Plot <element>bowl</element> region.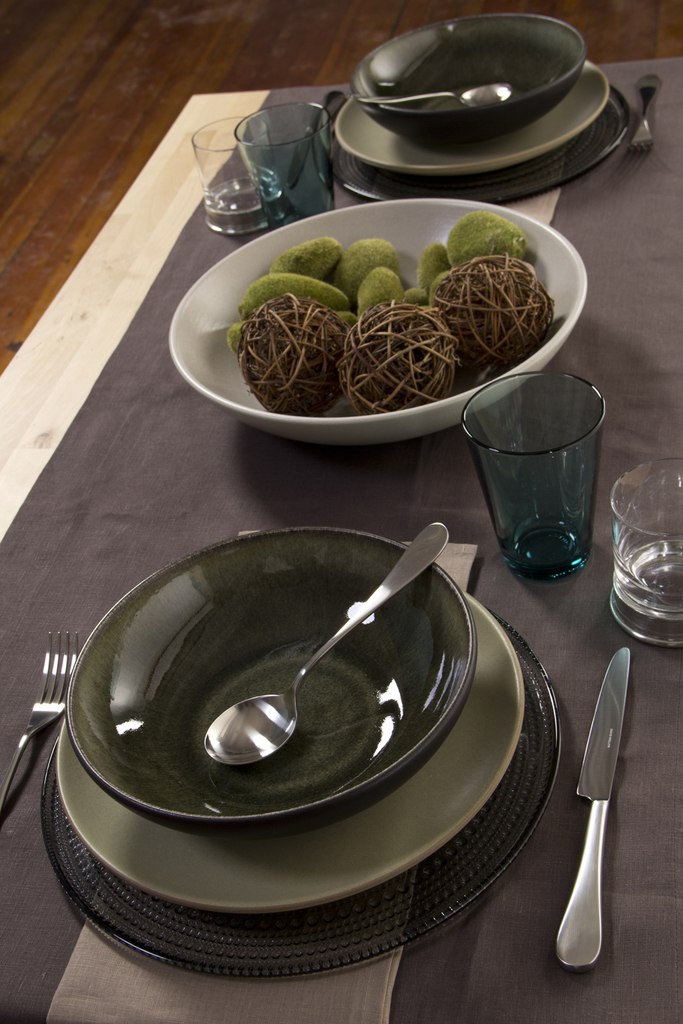
Plotted at detection(354, 18, 587, 153).
